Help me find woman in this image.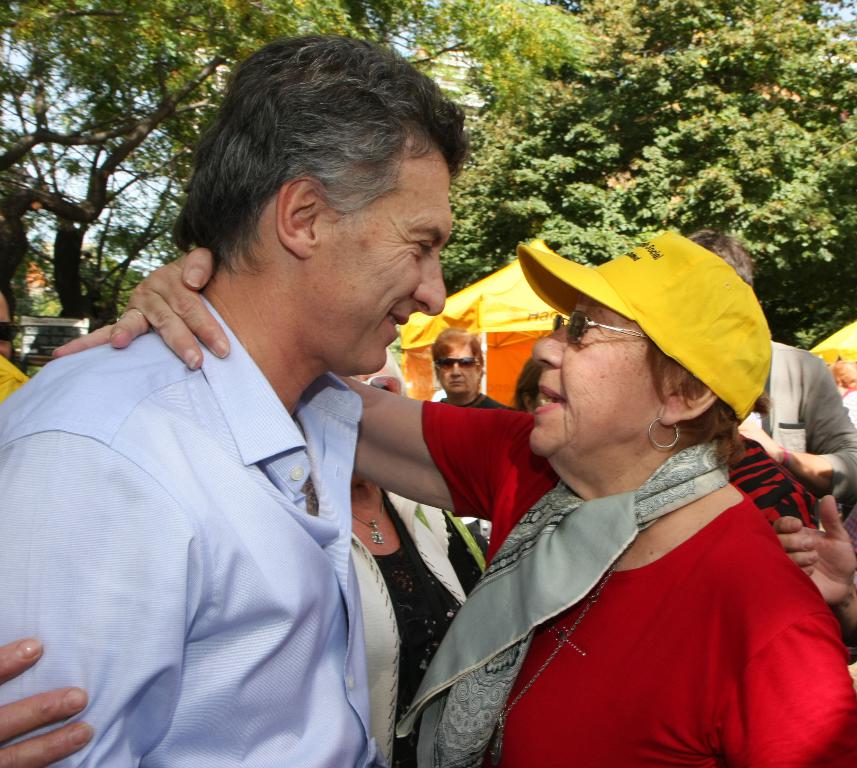
Found it: box=[329, 353, 472, 767].
